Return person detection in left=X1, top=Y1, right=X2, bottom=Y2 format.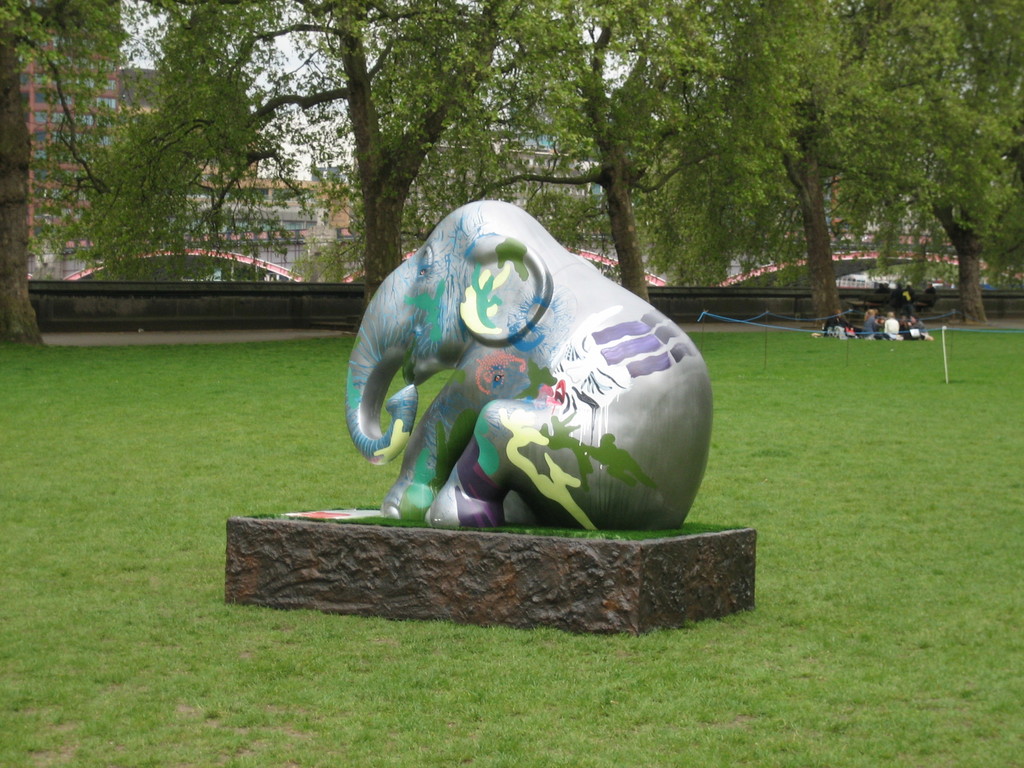
left=908, top=314, right=928, bottom=336.
